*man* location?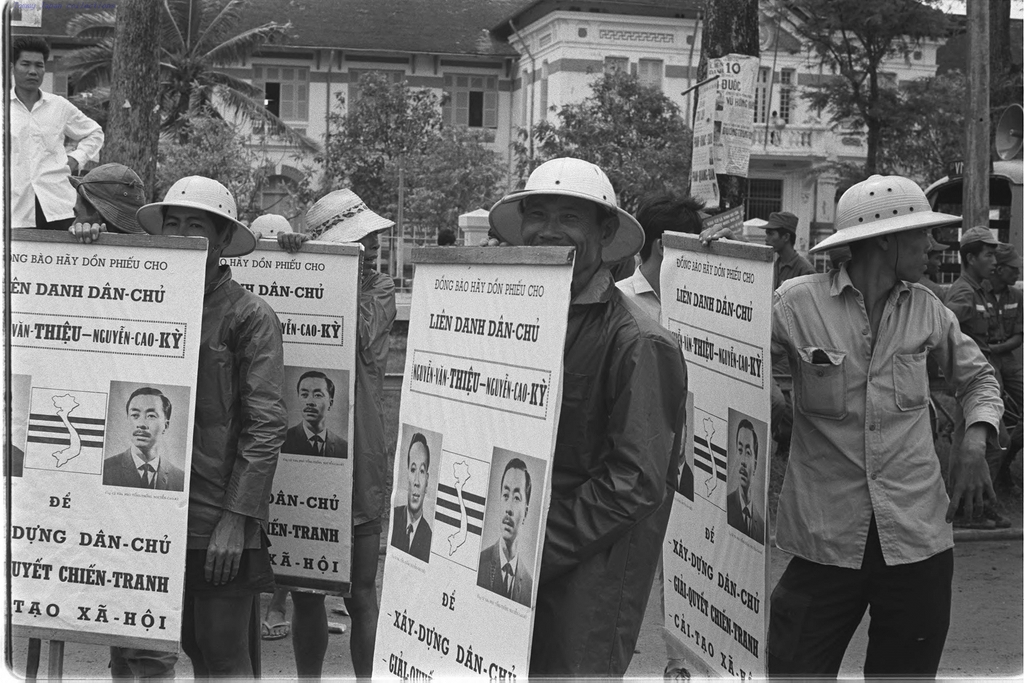
[left=67, top=177, right=289, bottom=682]
